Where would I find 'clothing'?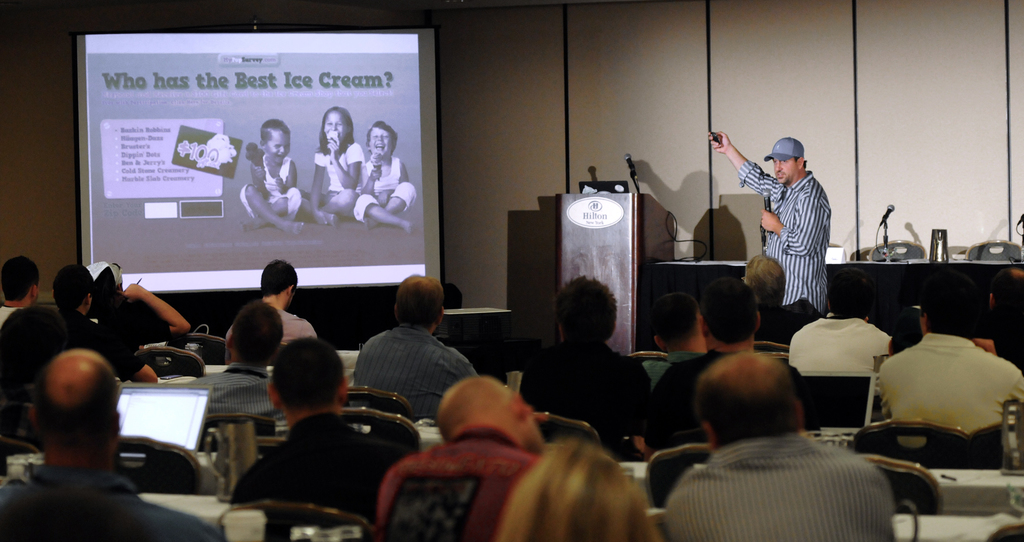
At {"x1": 299, "y1": 145, "x2": 363, "y2": 205}.
